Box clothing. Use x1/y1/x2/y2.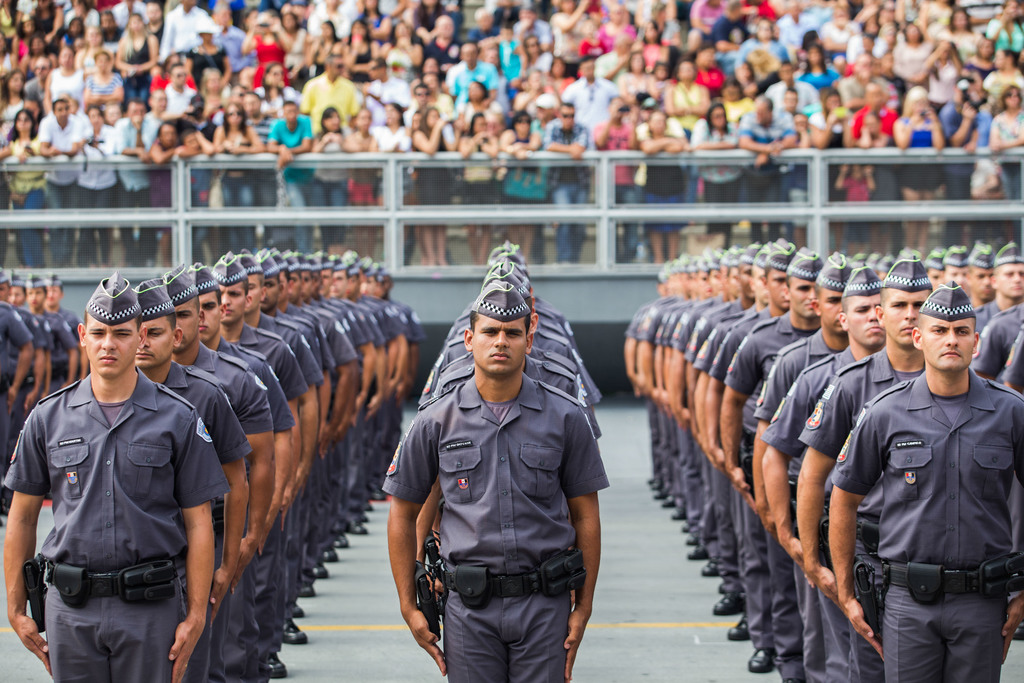
695/120/744/188.
